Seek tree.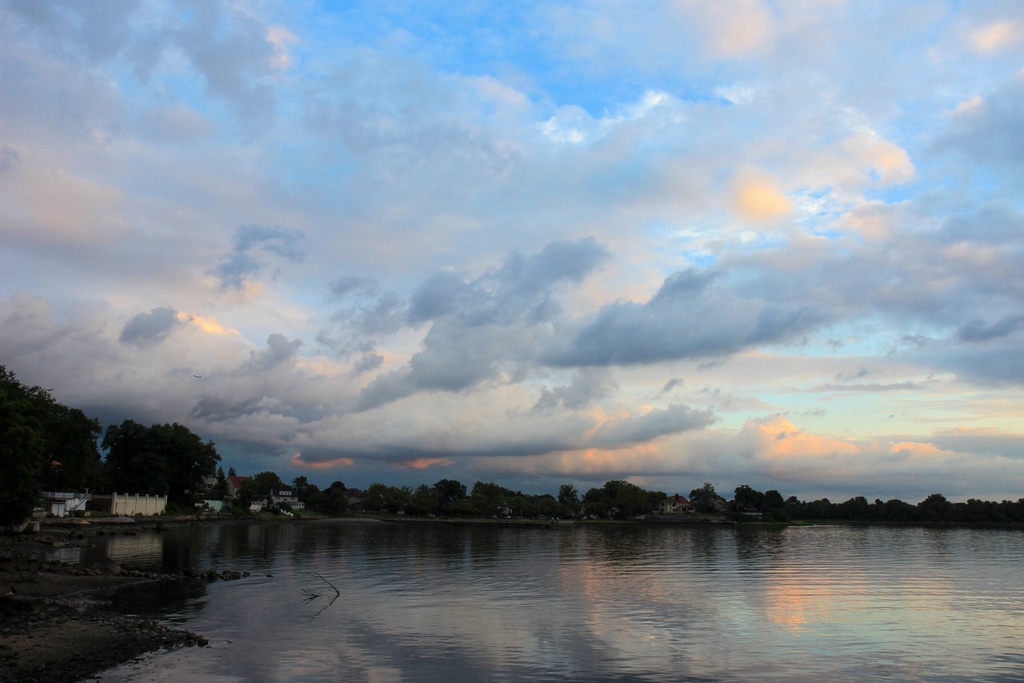
pyautogui.locateOnScreen(470, 479, 500, 513).
